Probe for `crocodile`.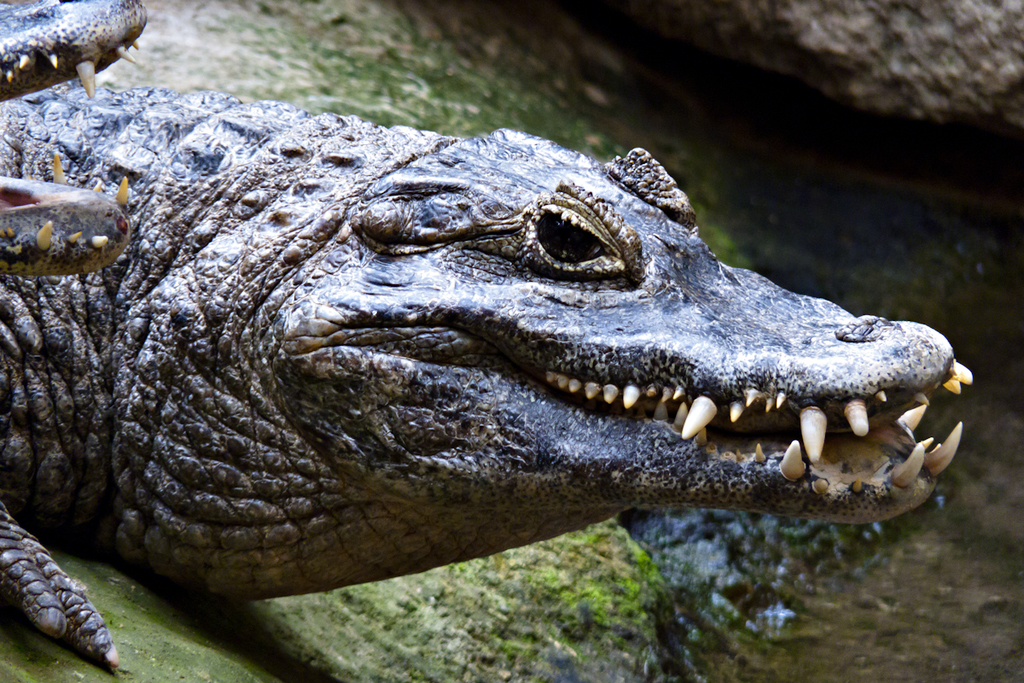
Probe result: x1=0 y1=0 x2=147 y2=667.
